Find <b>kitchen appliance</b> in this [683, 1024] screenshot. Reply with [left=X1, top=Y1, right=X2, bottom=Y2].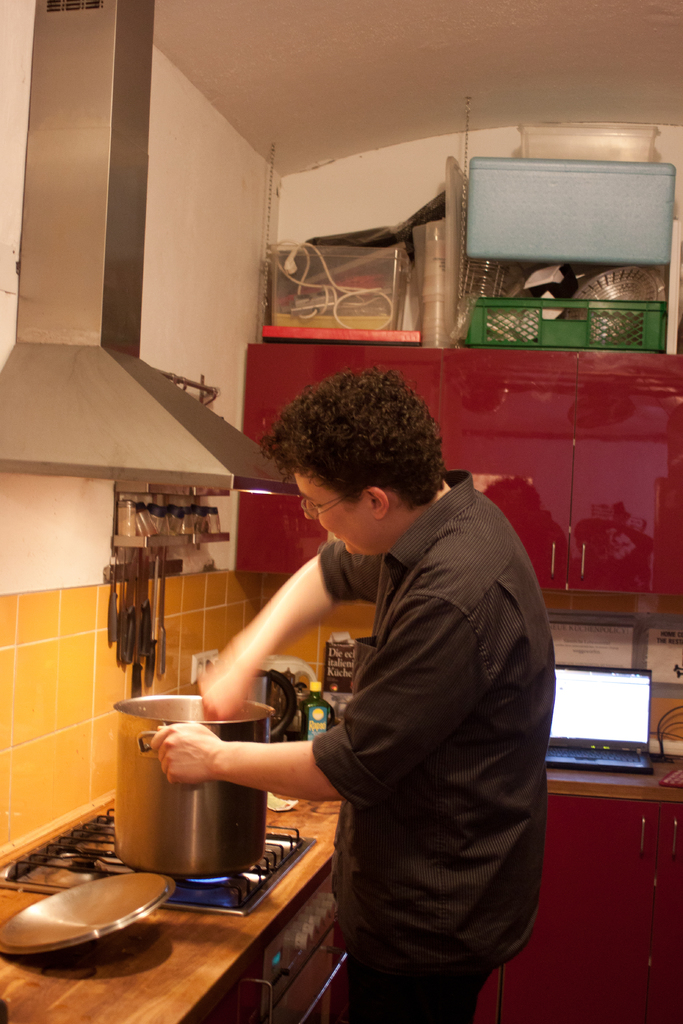
[left=121, top=504, right=161, bottom=552].
